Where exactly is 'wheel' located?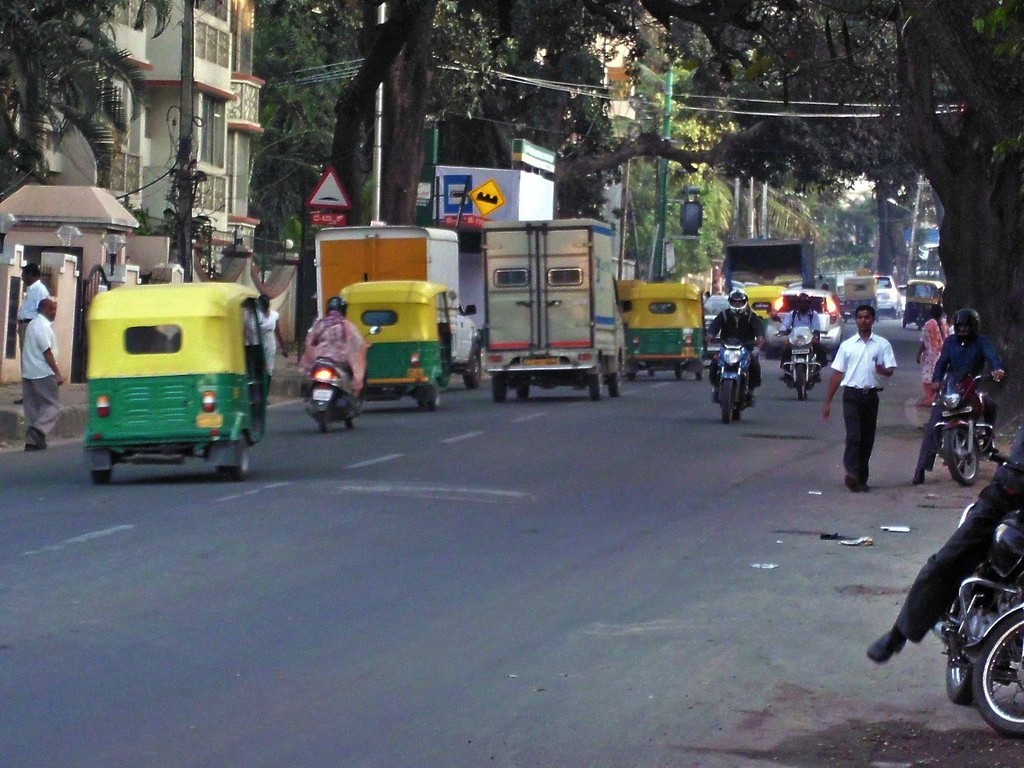
Its bounding box is box=[88, 456, 114, 487].
